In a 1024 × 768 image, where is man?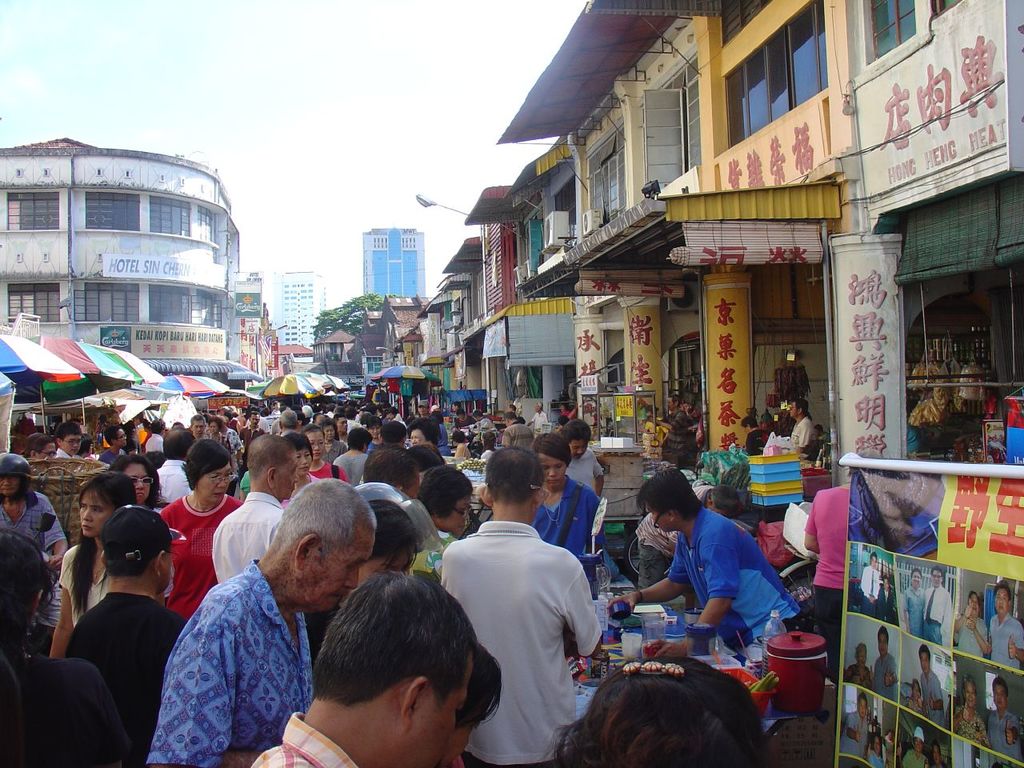
Rect(503, 414, 531, 454).
